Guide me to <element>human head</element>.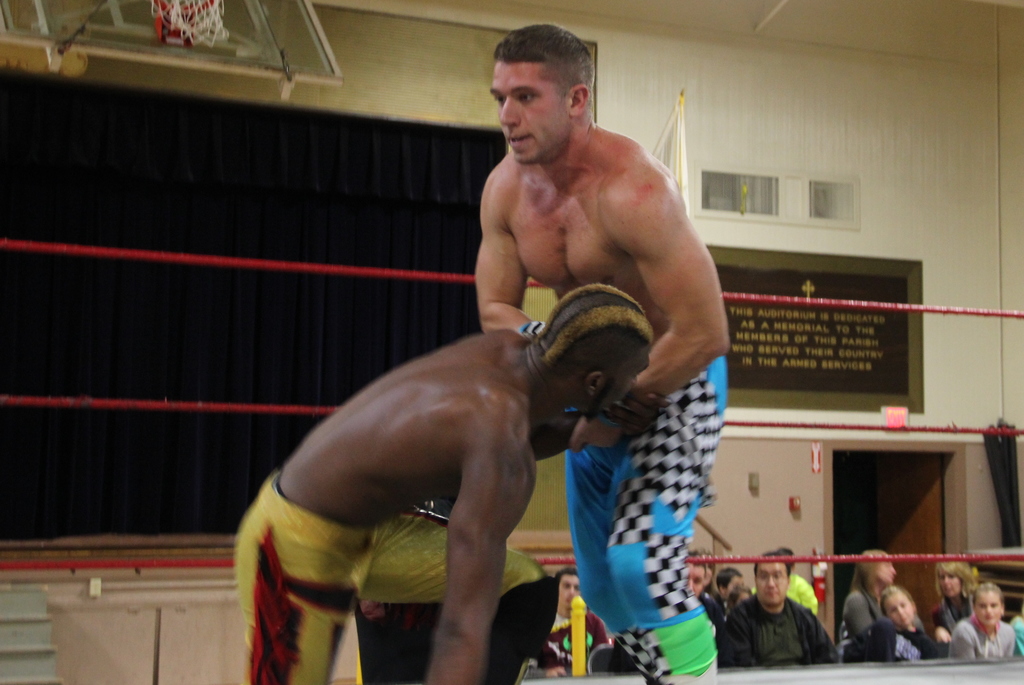
Guidance: <region>717, 565, 745, 598</region>.
